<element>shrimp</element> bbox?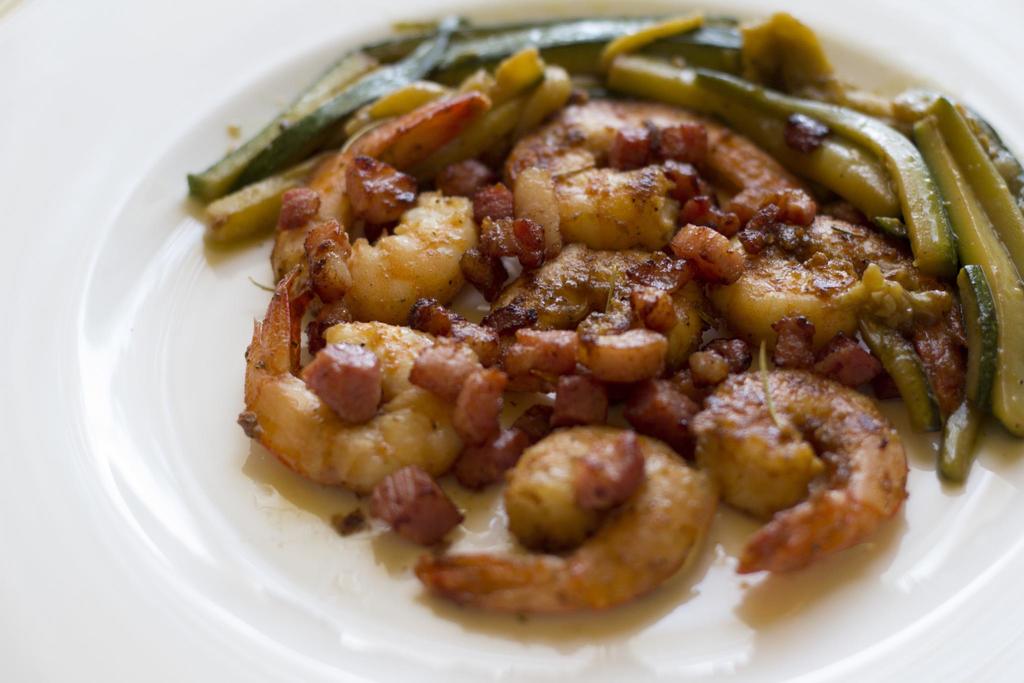
bbox=(502, 94, 794, 247)
